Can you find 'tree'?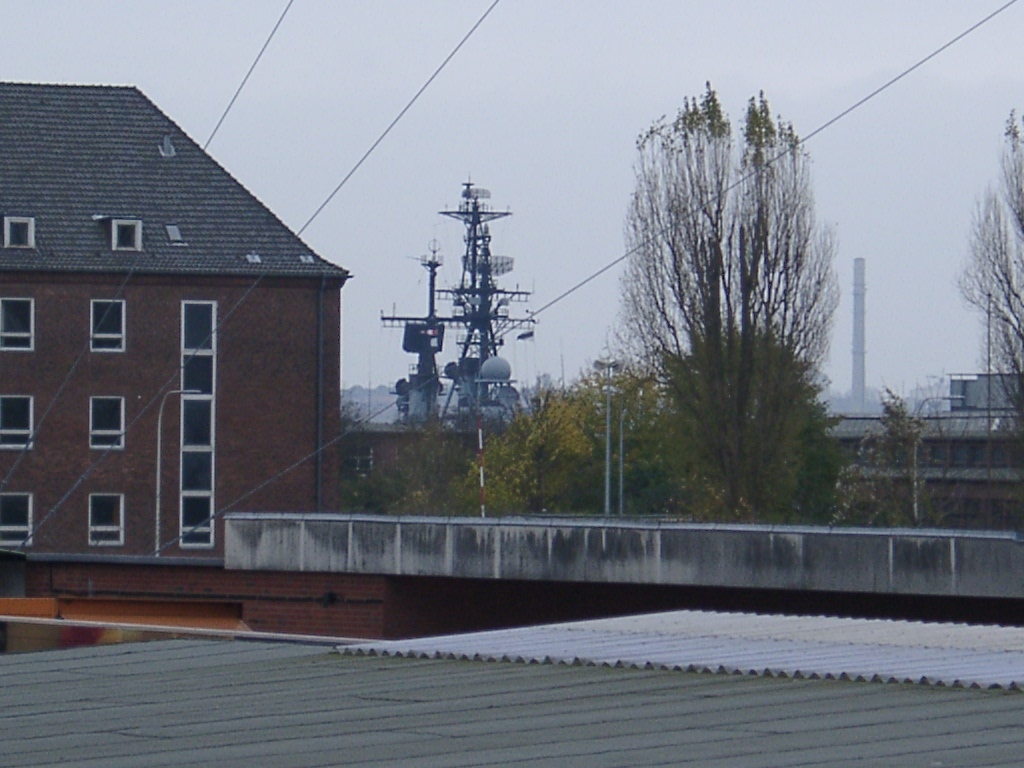
Yes, bounding box: BBox(953, 119, 1023, 424).
